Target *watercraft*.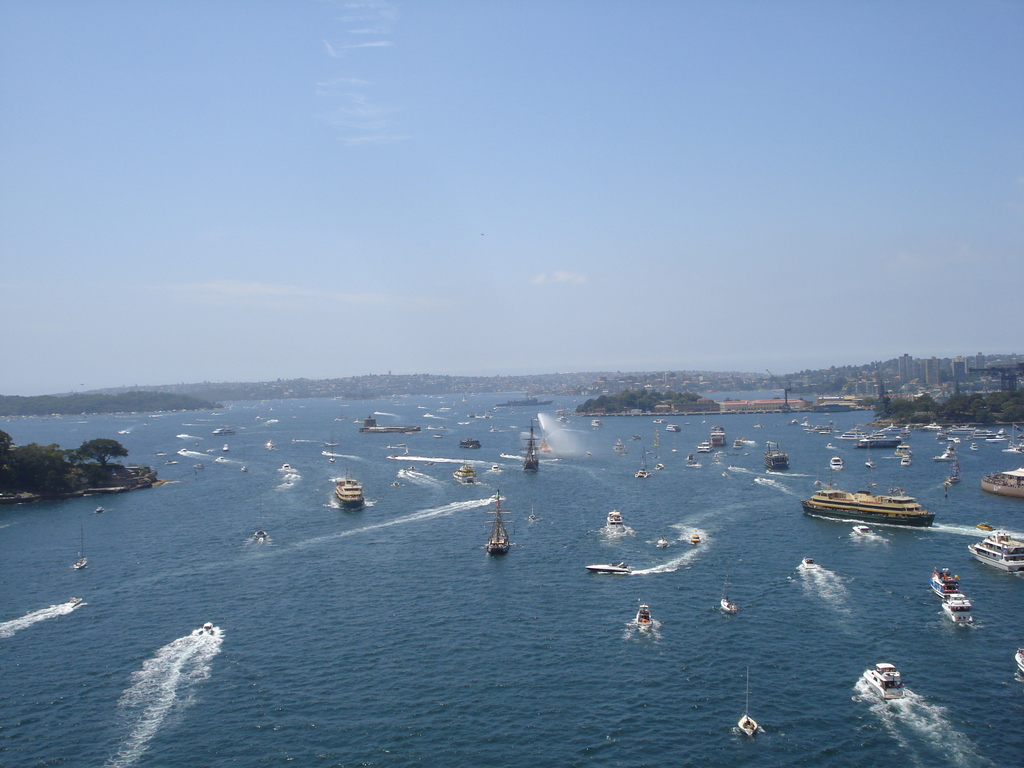
Target region: [left=712, top=425, right=729, bottom=442].
